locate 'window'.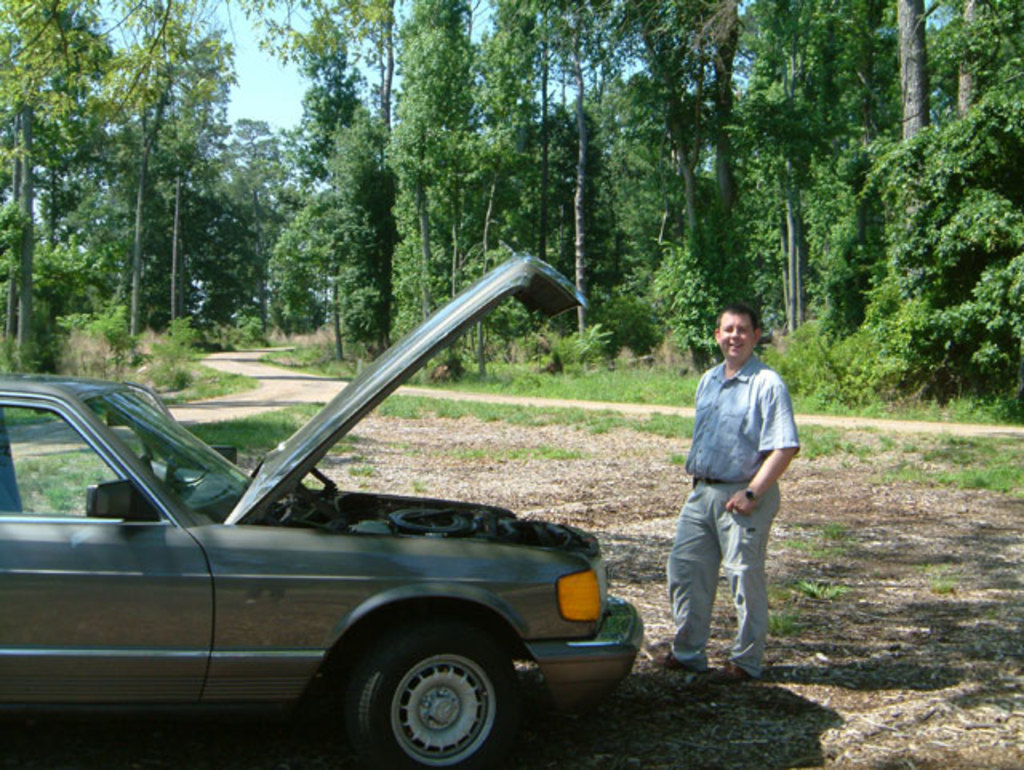
Bounding box: (0, 407, 166, 520).
